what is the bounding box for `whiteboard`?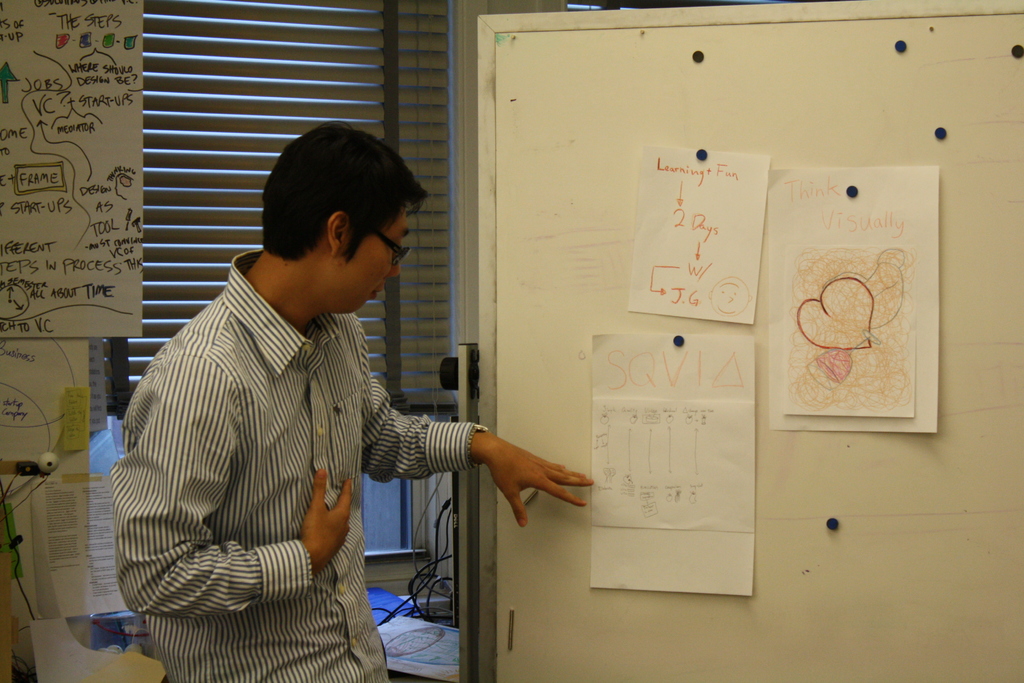
bbox=(476, 0, 1023, 682).
